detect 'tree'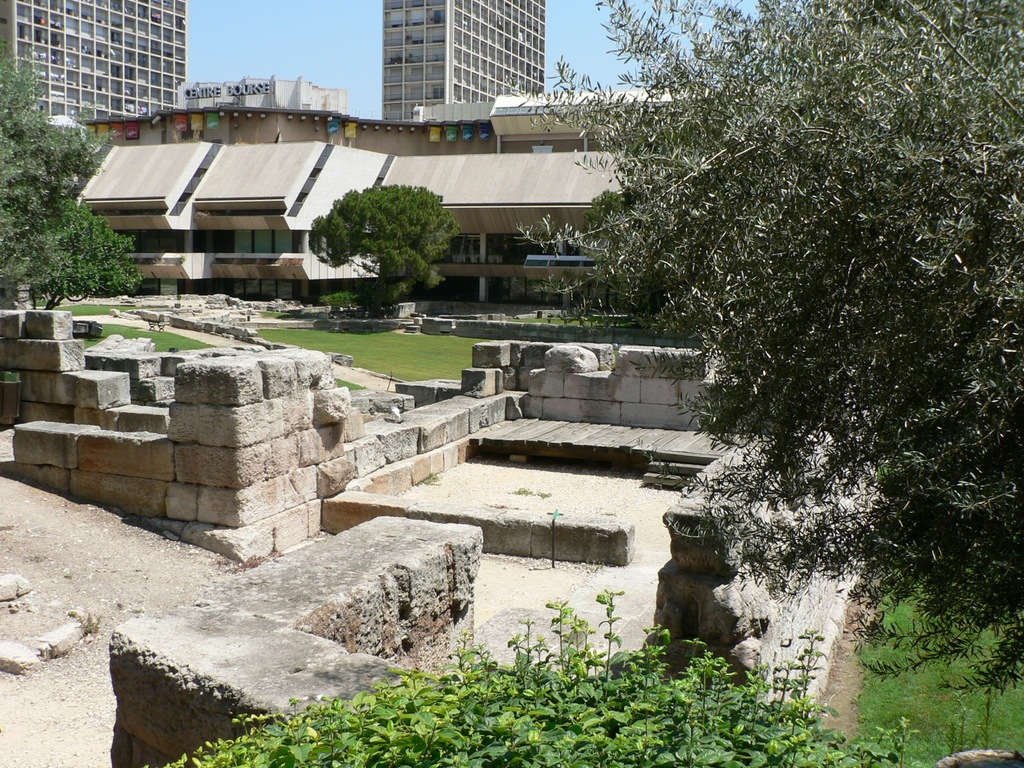
514,0,1023,703
